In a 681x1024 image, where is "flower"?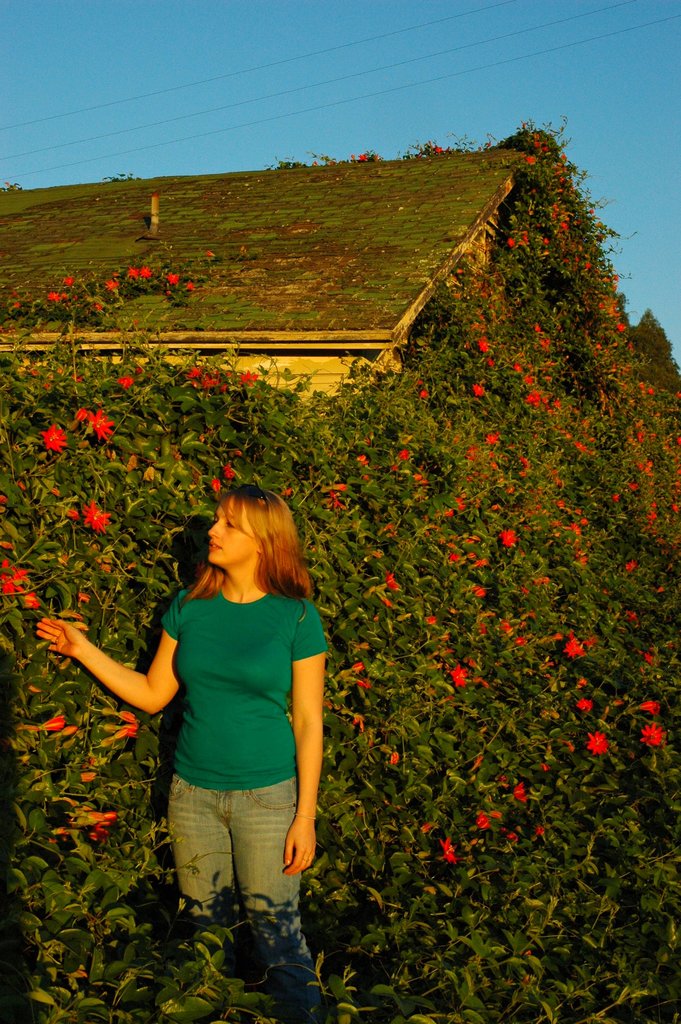
[x1=473, y1=585, x2=487, y2=597].
